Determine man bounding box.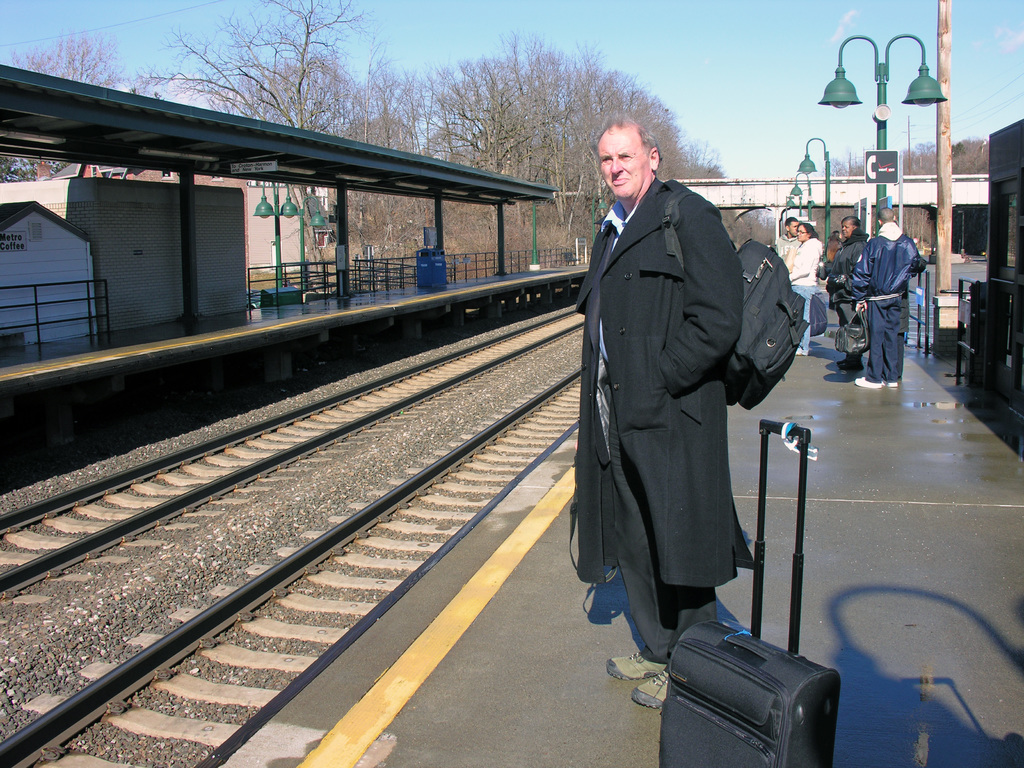
Determined: 826 219 876 371.
